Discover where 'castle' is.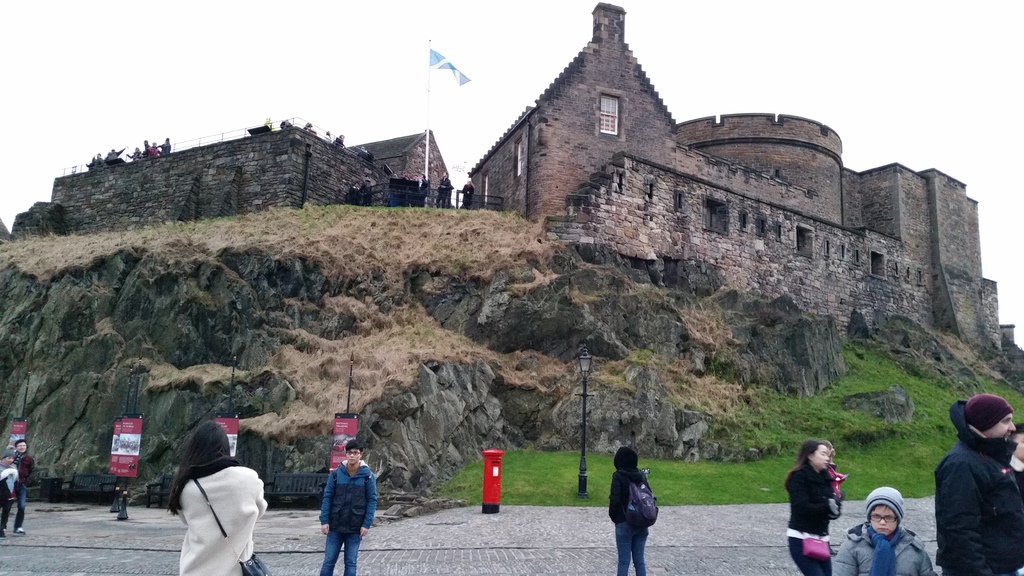
Discovered at <bbox>40, 0, 1023, 361</bbox>.
